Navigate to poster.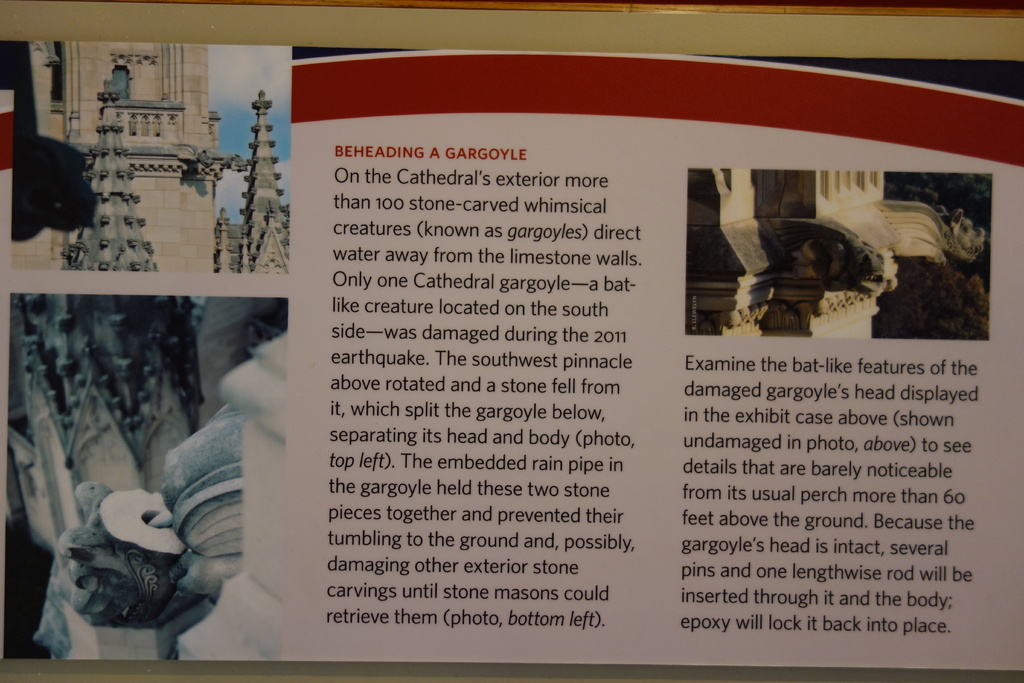
Navigation target: (0, 37, 1023, 671).
